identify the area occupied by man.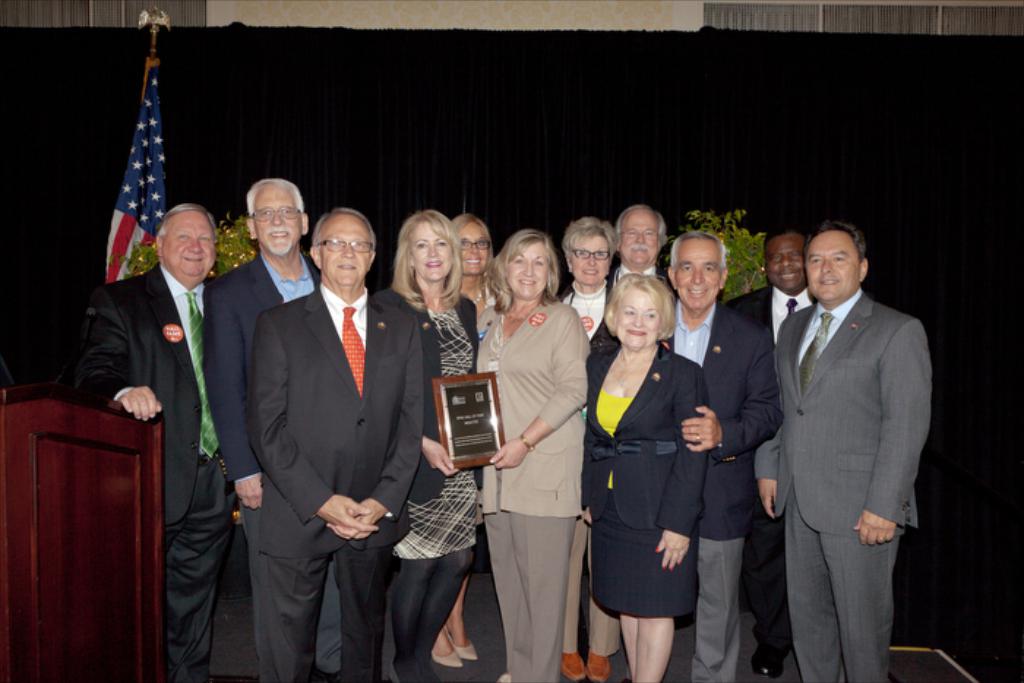
Area: [657,219,791,680].
